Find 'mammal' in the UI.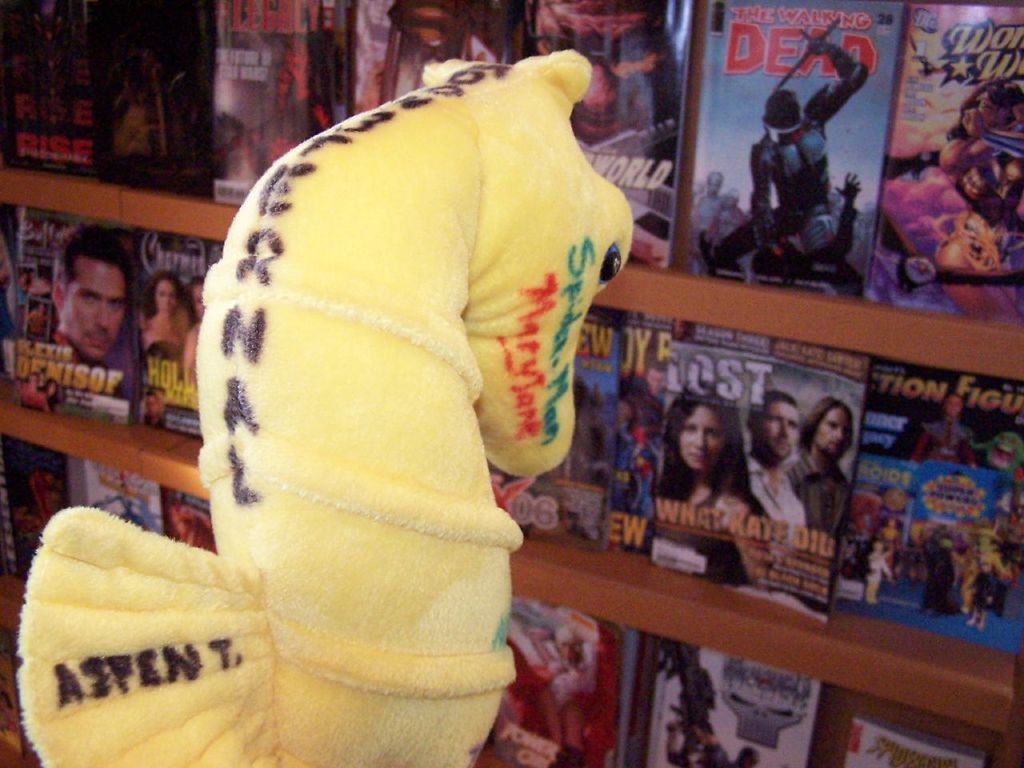
UI element at (142,266,195,371).
